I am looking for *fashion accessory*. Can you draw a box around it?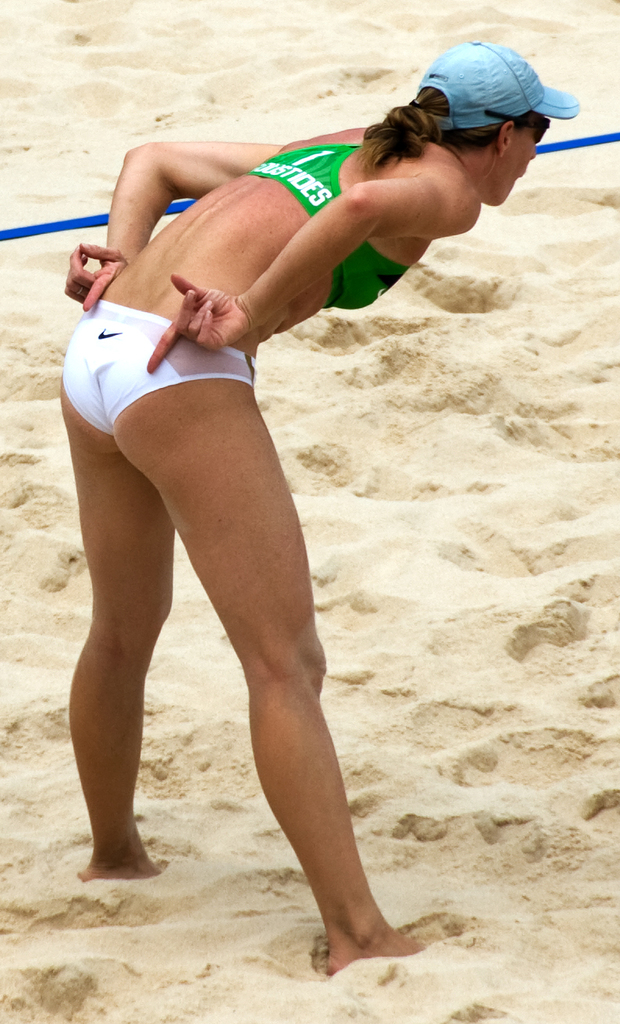
Sure, the bounding box is 484, 112, 549, 142.
